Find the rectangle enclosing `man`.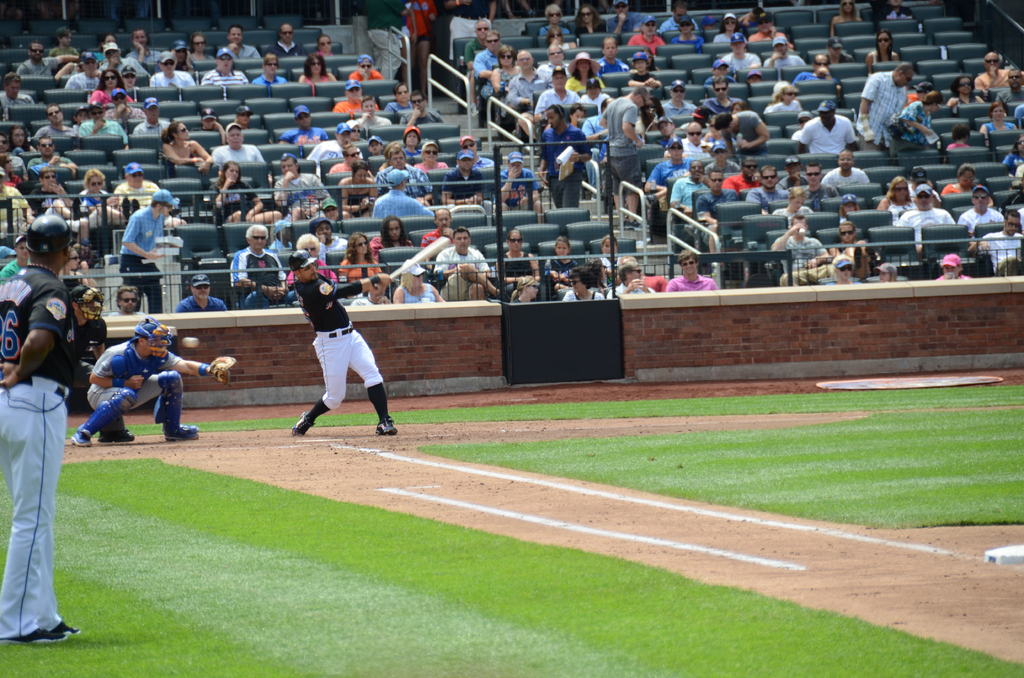
l=794, t=165, r=838, b=197.
